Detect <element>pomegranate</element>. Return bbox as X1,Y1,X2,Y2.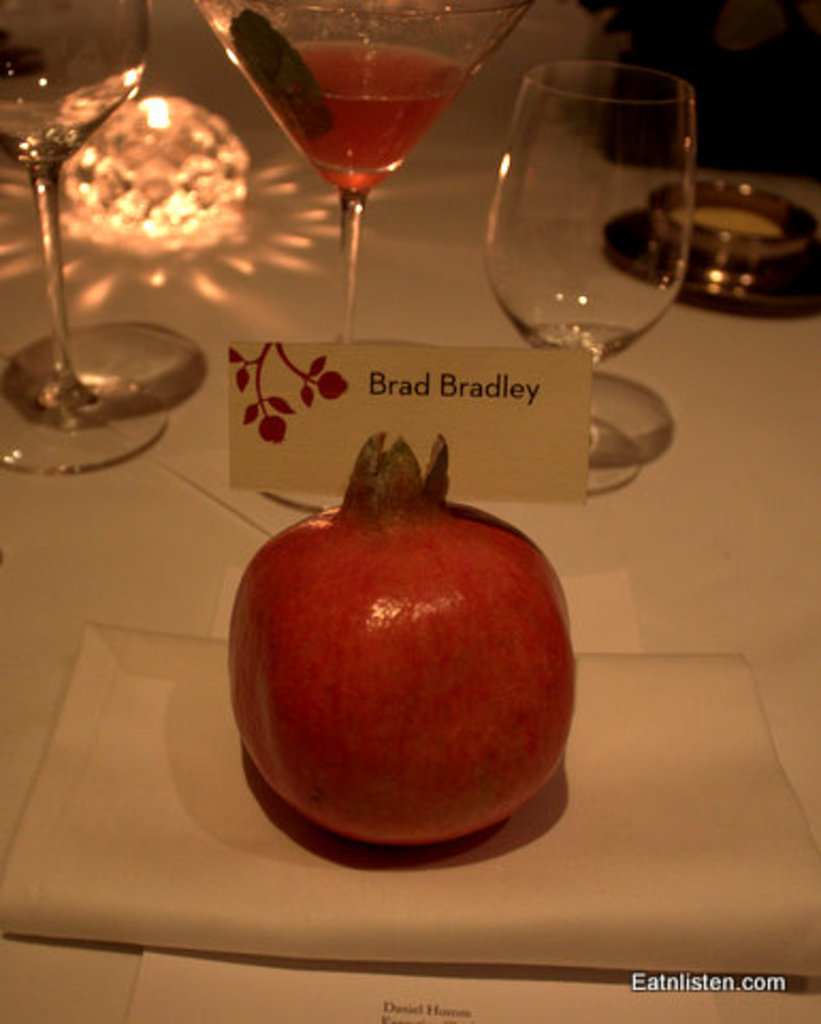
228,435,578,841.
